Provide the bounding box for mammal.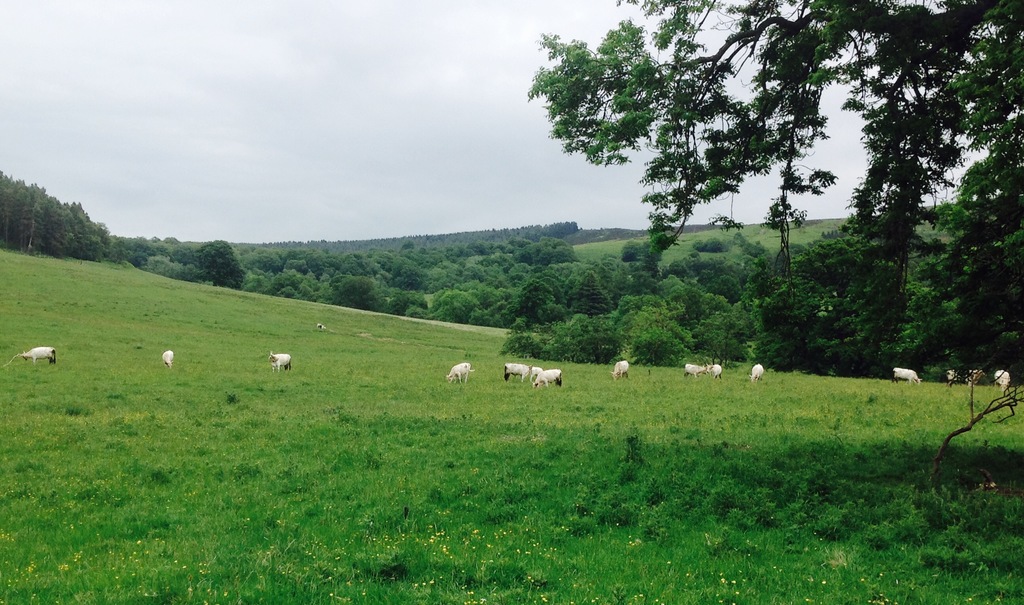
(x1=317, y1=322, x2=327, y2=329).
